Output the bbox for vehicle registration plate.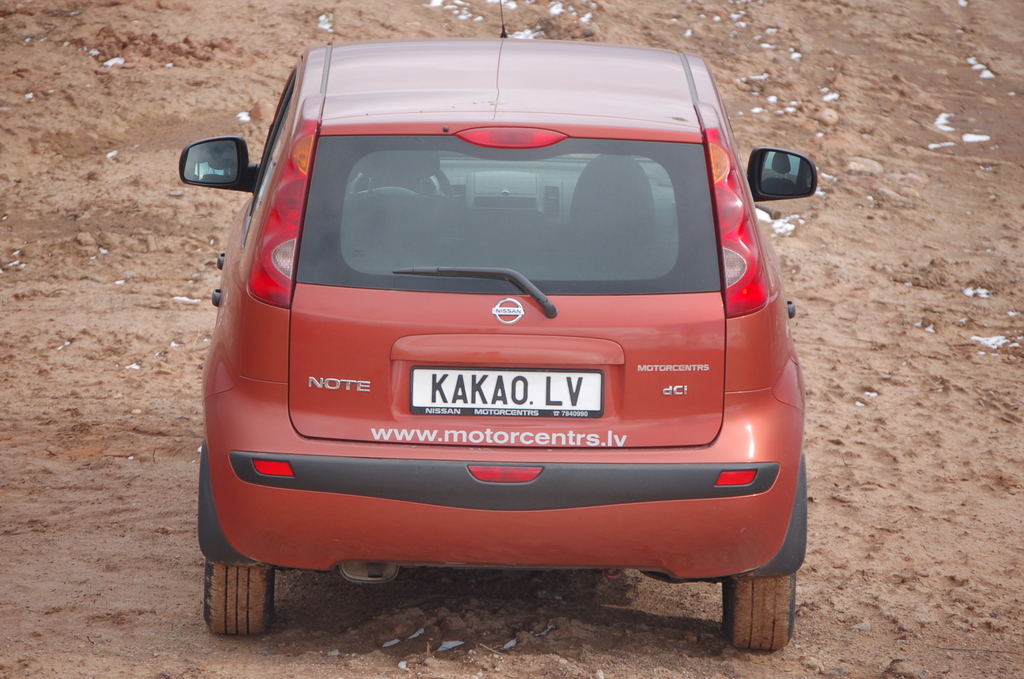
<region>409, 365, 604, 417</region>.
